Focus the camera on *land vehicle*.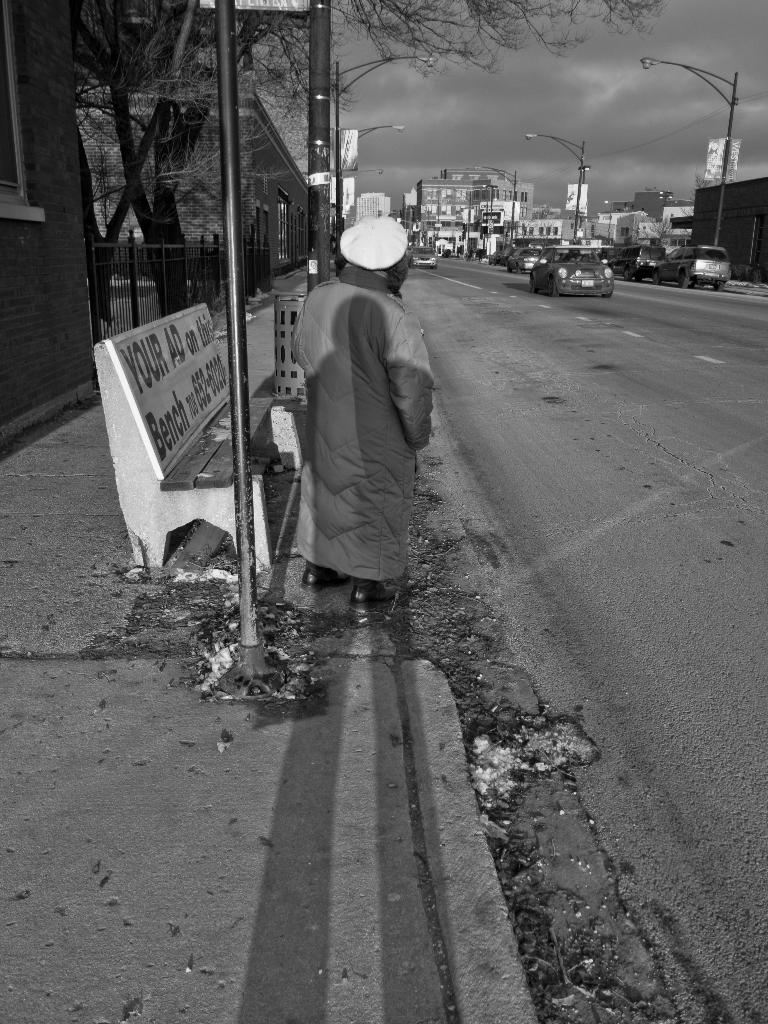
Focus region: 500,246,518,266.
